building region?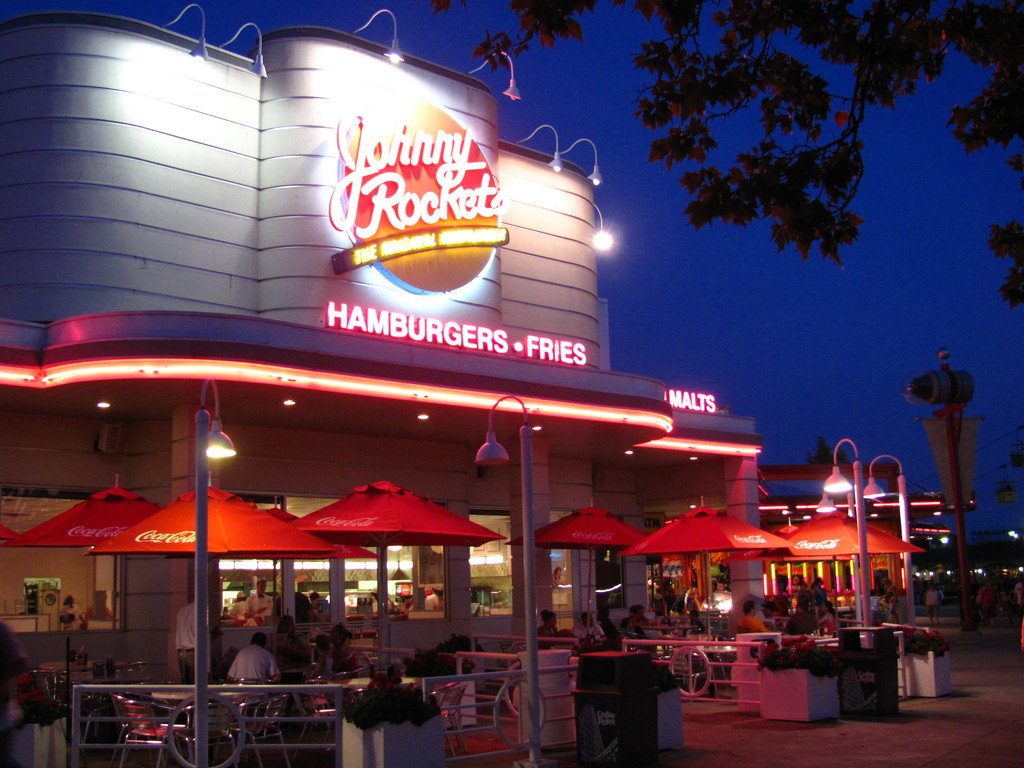
x1=0 y1=4 x2=769 y2=695
